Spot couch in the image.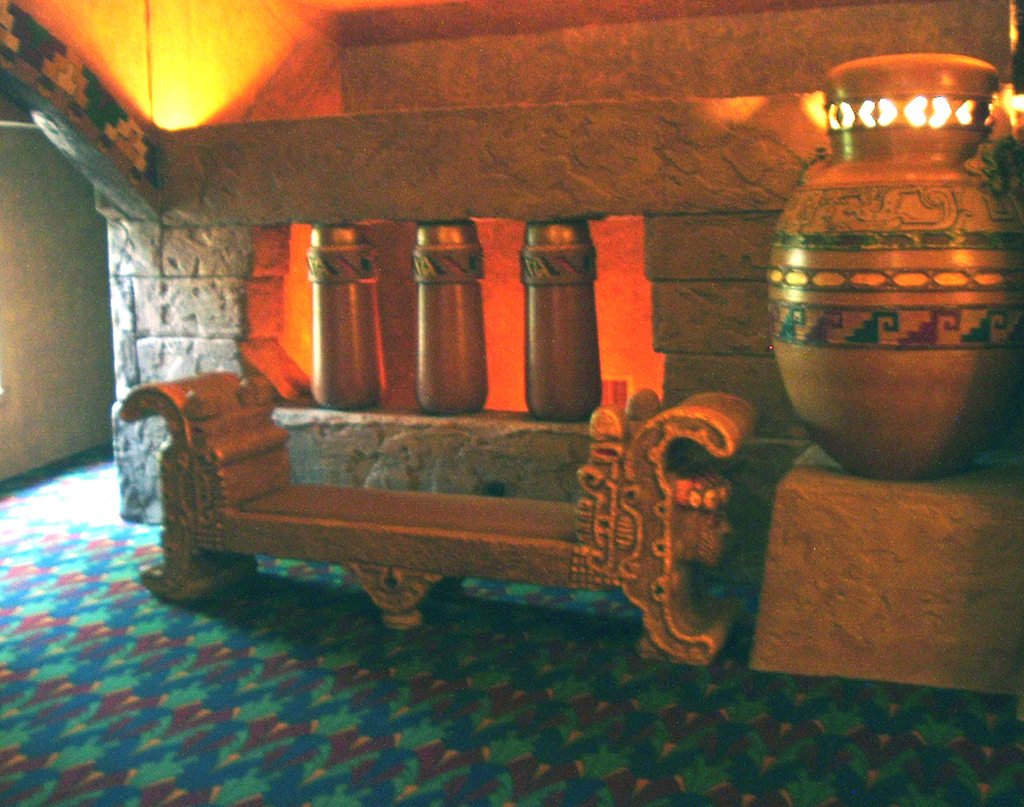
couch found at [117, 318, 786, 640].
